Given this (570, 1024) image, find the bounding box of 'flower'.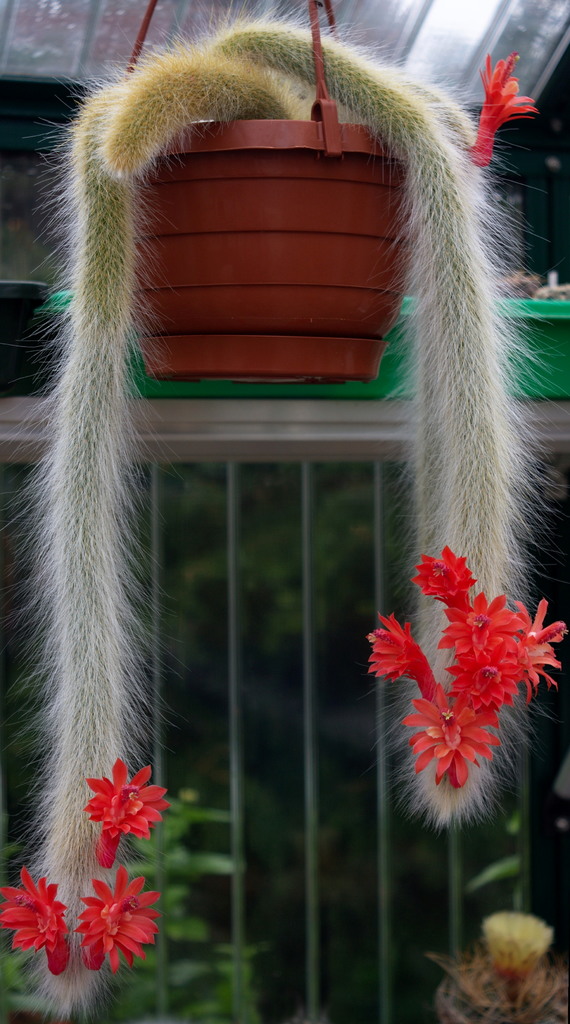
select_region(0, 865, 74, 975).
